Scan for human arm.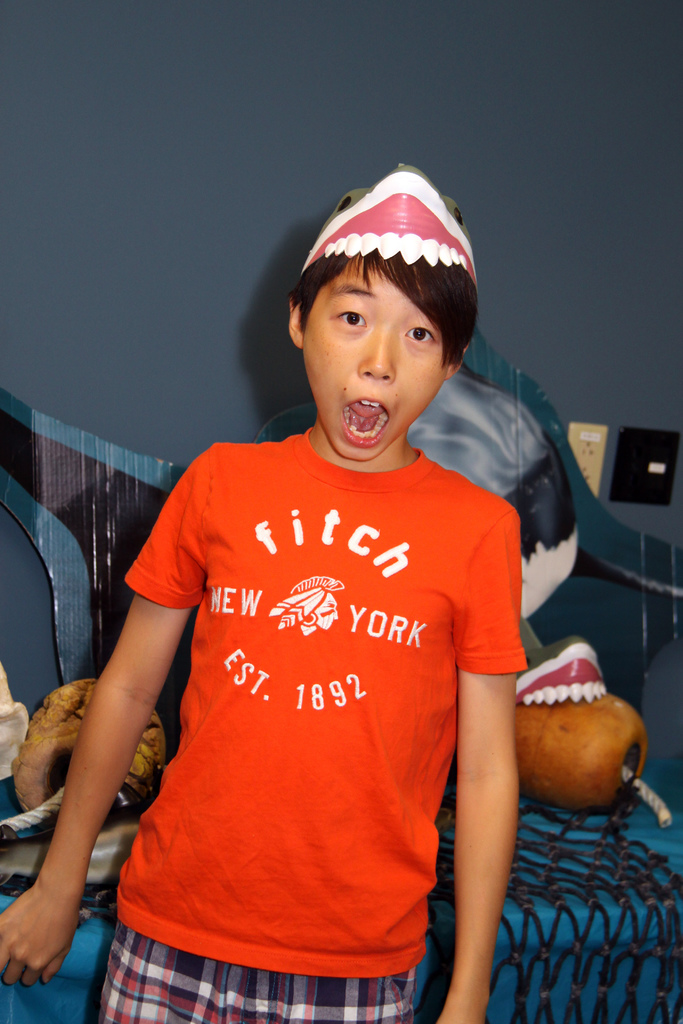
Scan result: <bbox>0, 438, 215, 994</bbox>.
